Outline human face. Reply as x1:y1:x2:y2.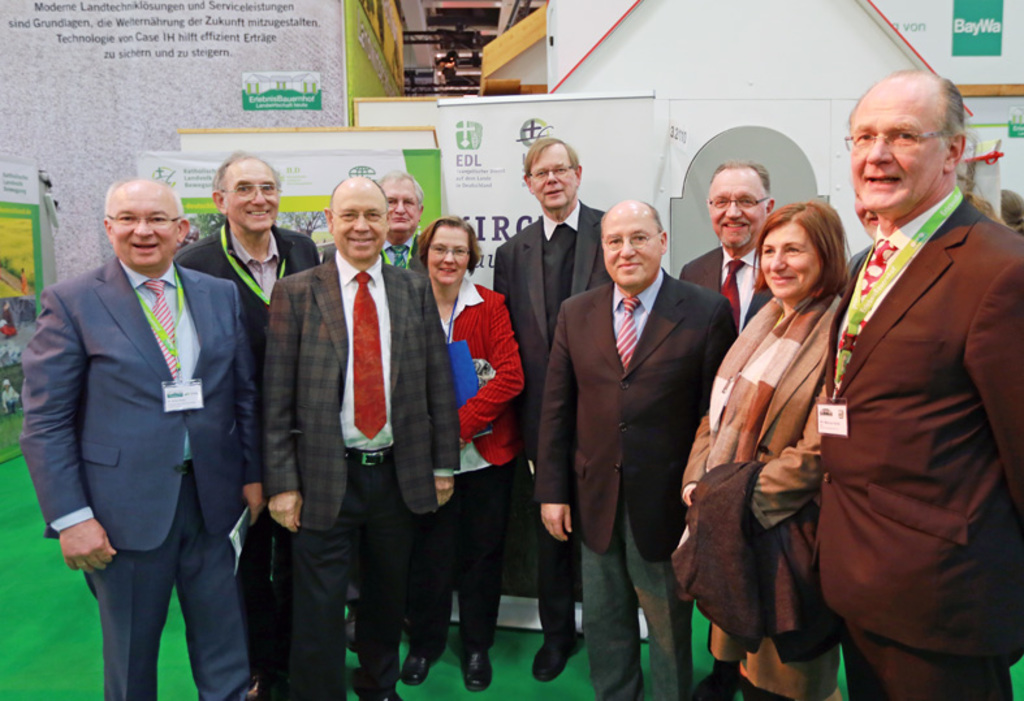
759:224:818:295.
